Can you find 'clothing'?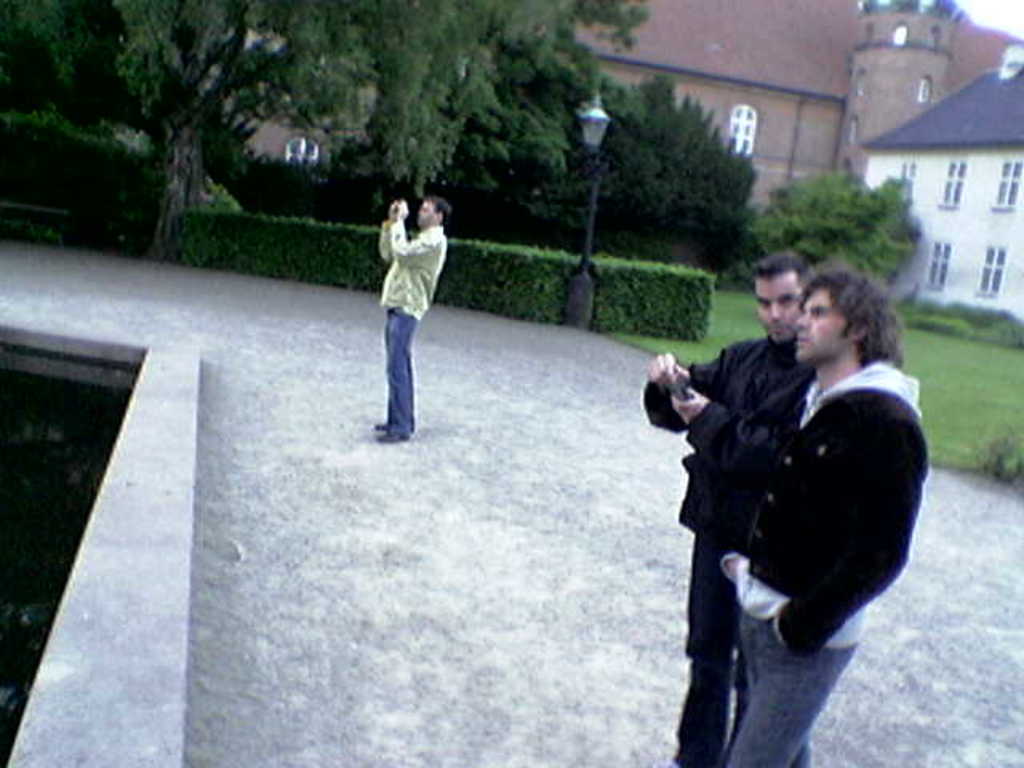
Yes, bounding box: detection(642, 333, 813, 766).
